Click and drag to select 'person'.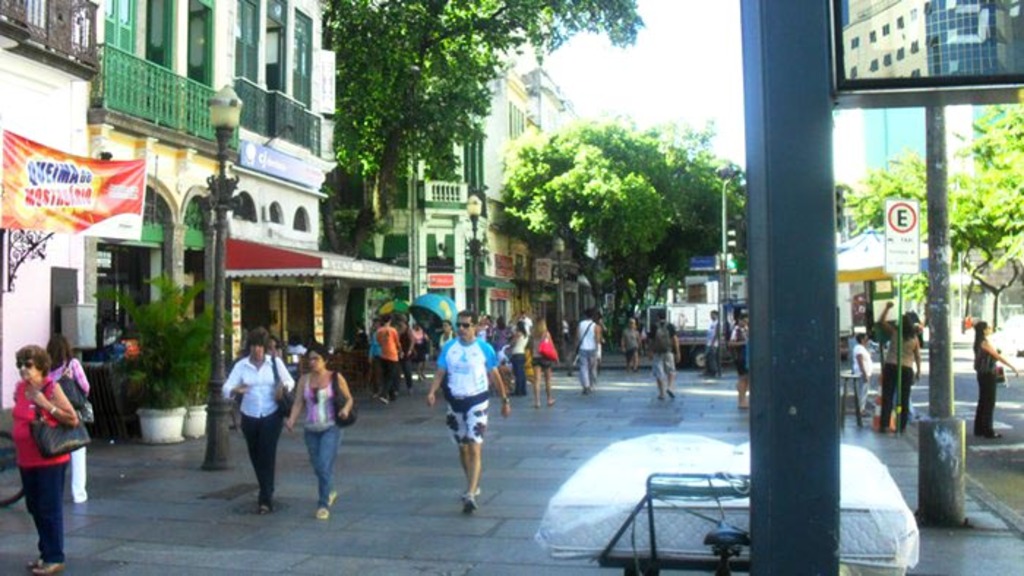
Selection: BBox(3, 333, 76, 556).
